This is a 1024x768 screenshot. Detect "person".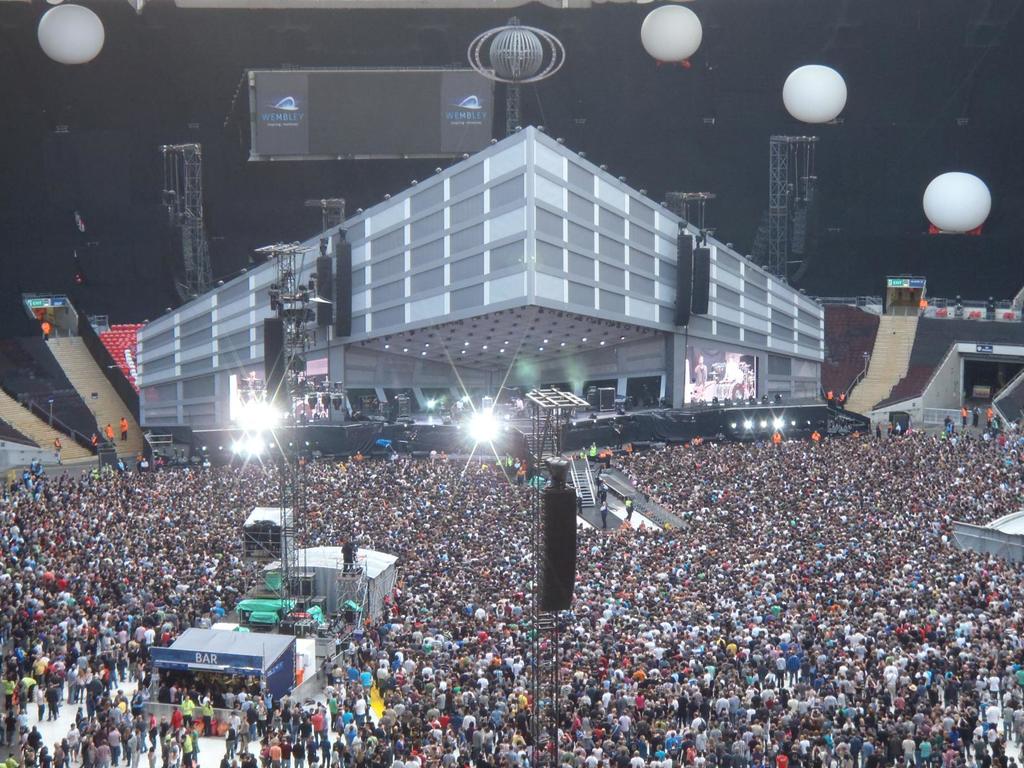
(920,296,925,318).
